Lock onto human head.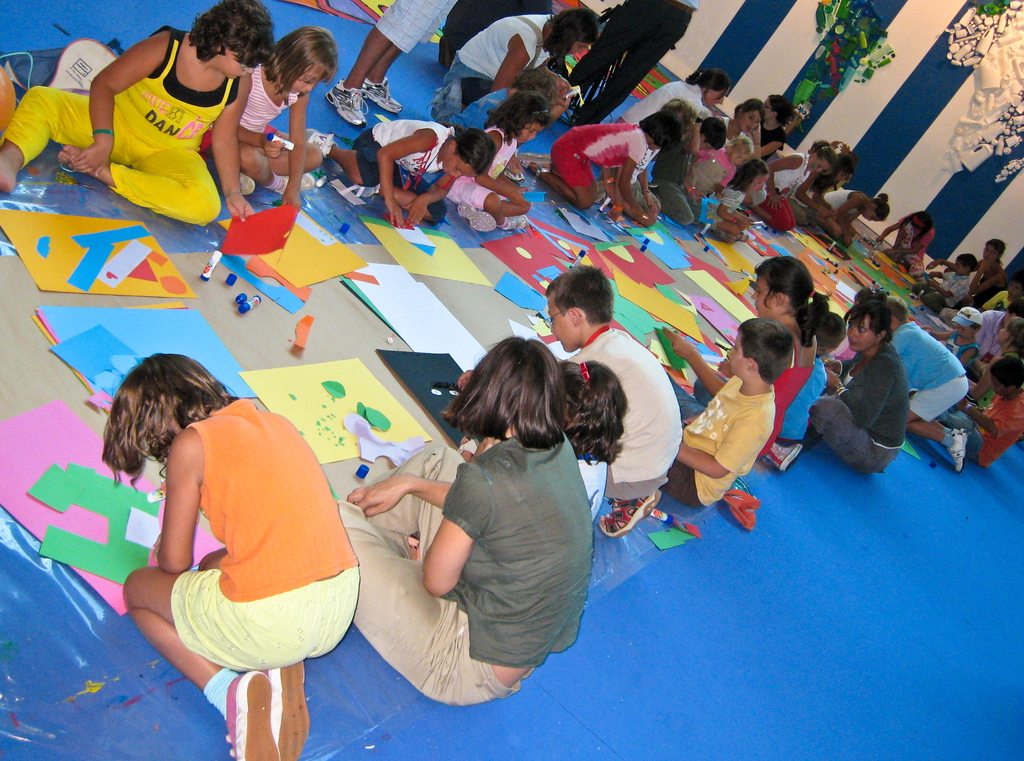
Locked: pyautogui.locateOnScreen(951, 306, 982, 342).
